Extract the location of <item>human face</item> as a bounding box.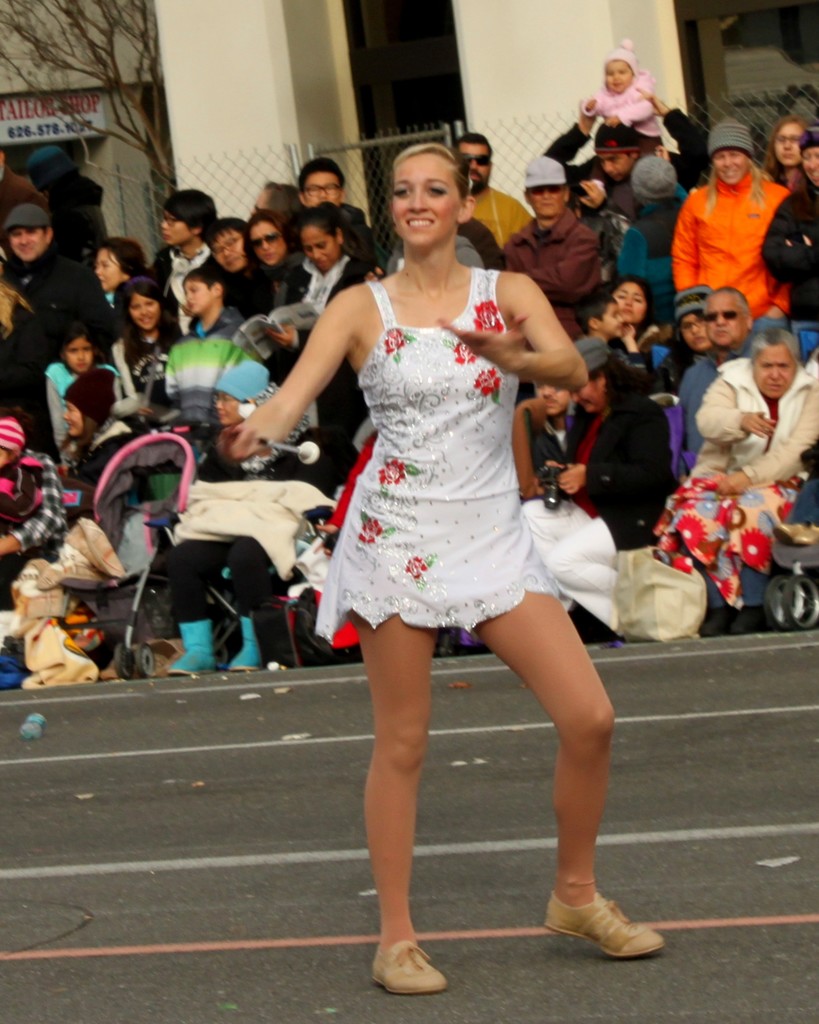
810, 140, 818, 183.
